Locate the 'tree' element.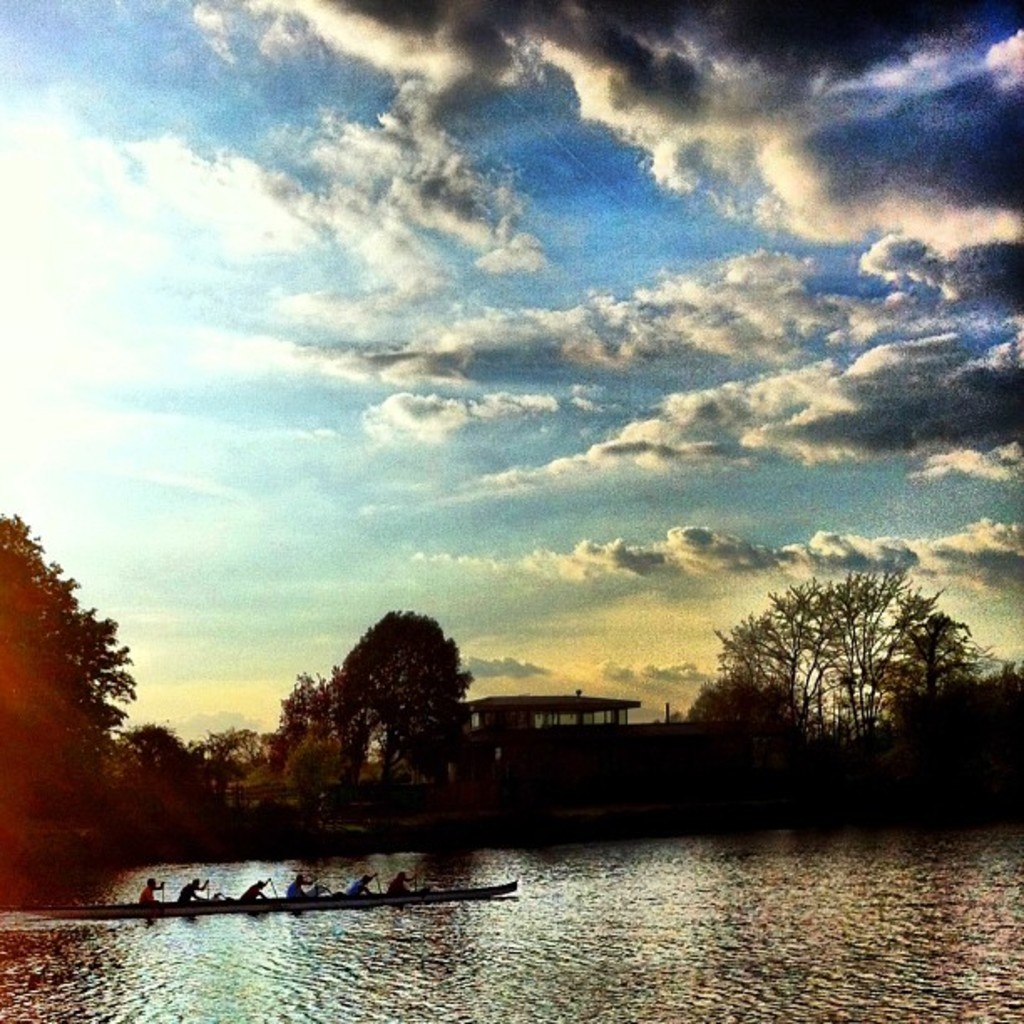
Element bbox: region(296, 587, 489, 801).
